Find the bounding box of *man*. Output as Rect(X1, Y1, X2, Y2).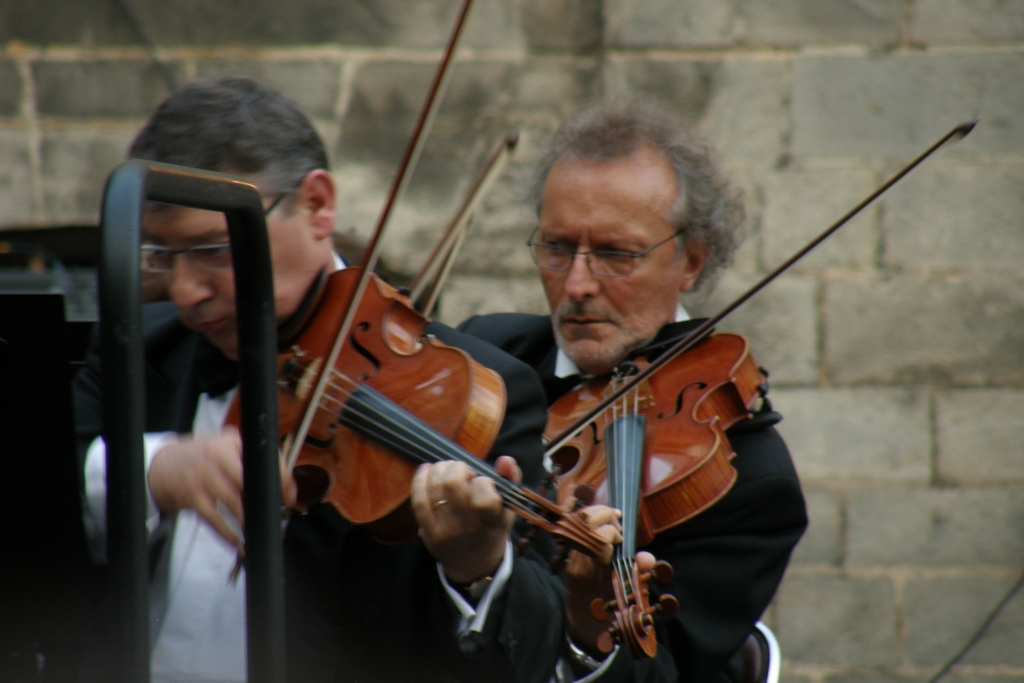
Rect(74, 81, 570, 682).
